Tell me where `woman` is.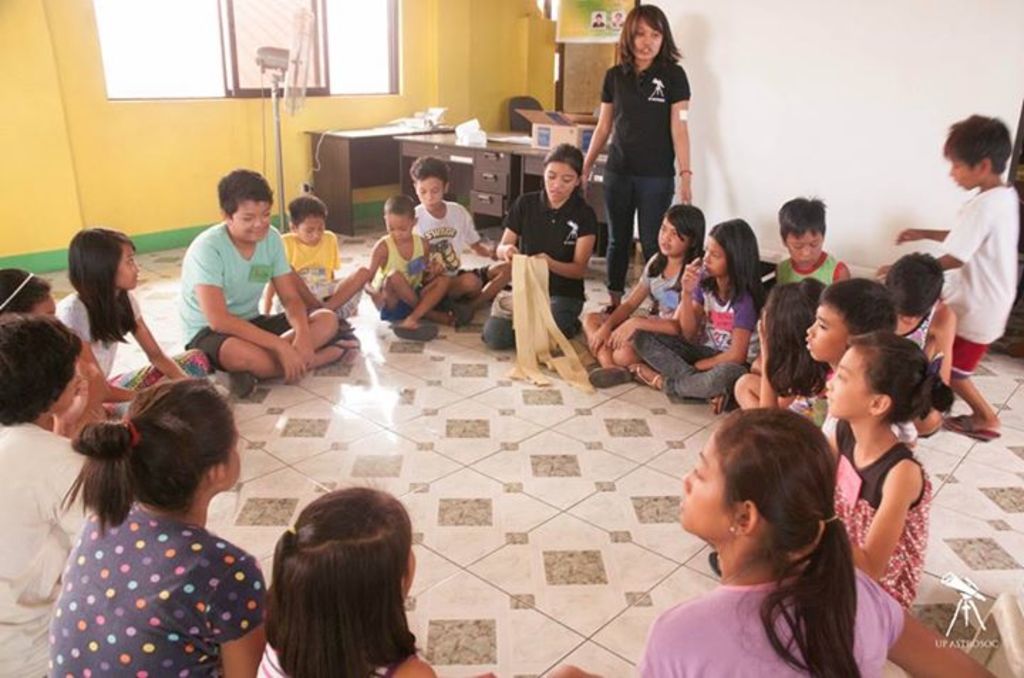
`woman` is at select_region(576, 4, 691, 314).
